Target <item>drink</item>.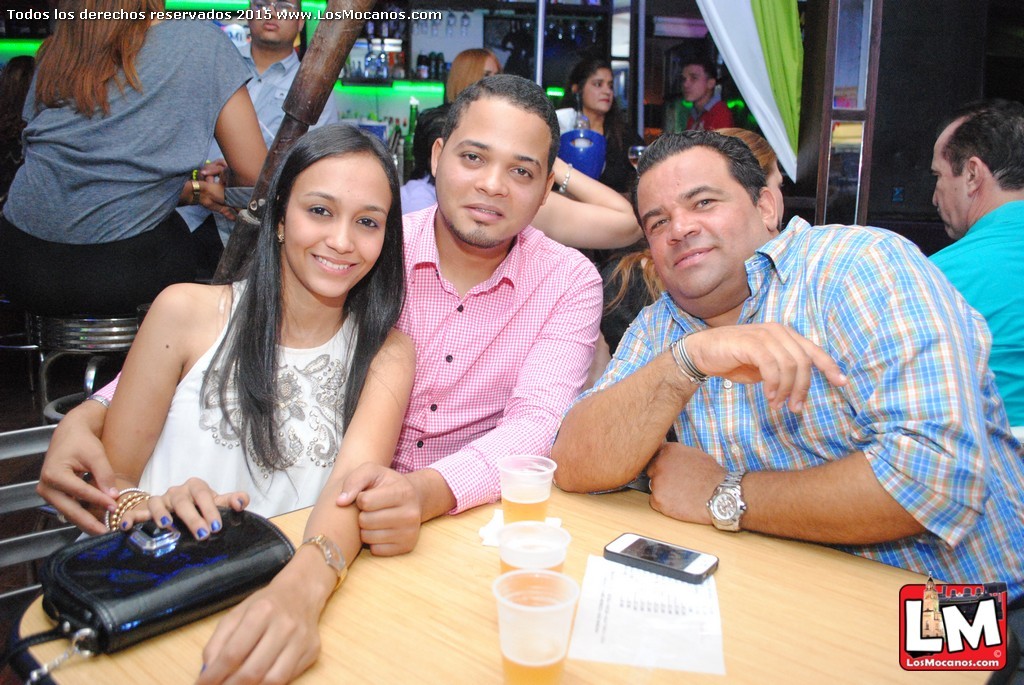
Target region: (x1=500, y1=644, x2=568, y2=684).
